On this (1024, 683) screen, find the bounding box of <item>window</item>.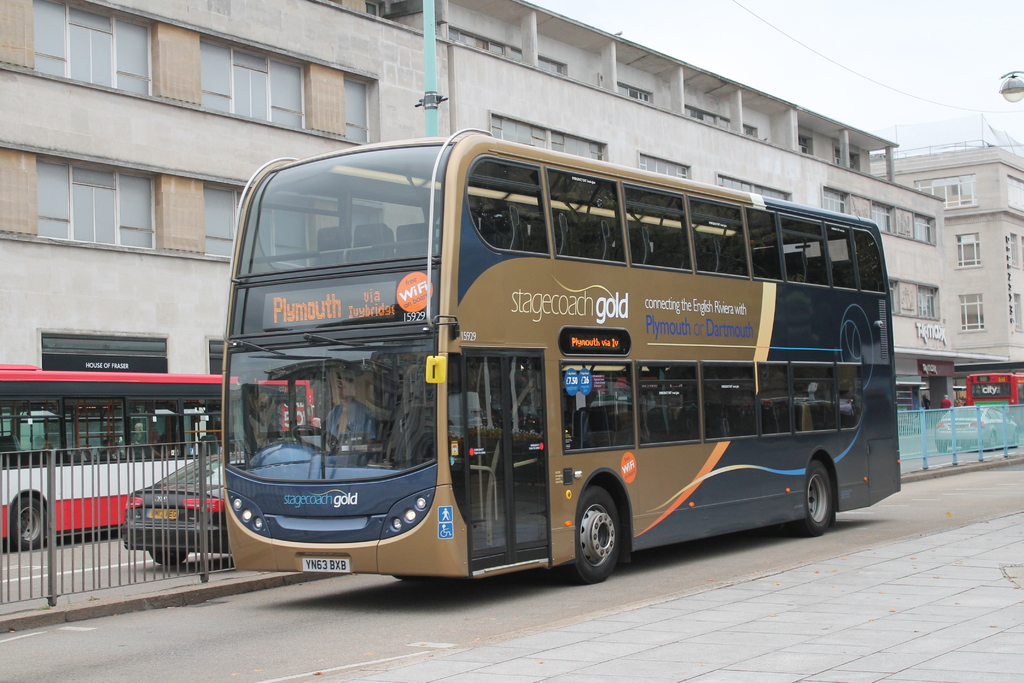
Bounding box: (490,113,602,160).
